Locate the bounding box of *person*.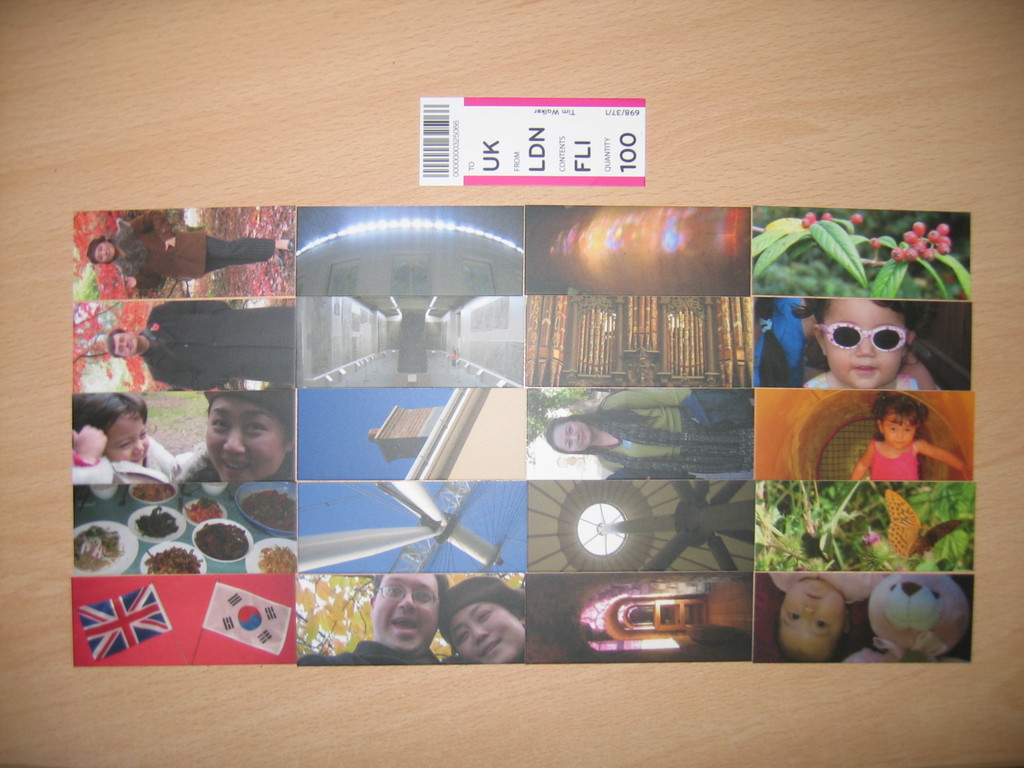
Bounding box: [543, 388, 756, 481].
